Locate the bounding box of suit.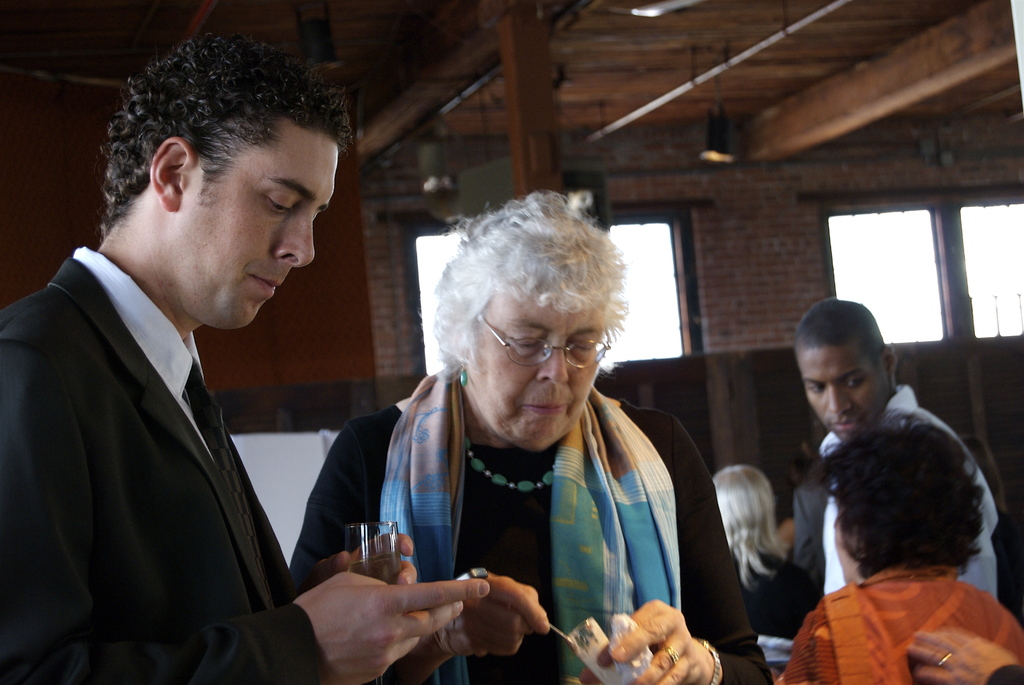
Bounding box: (left=1, top=142, right=340, bottom=672).
